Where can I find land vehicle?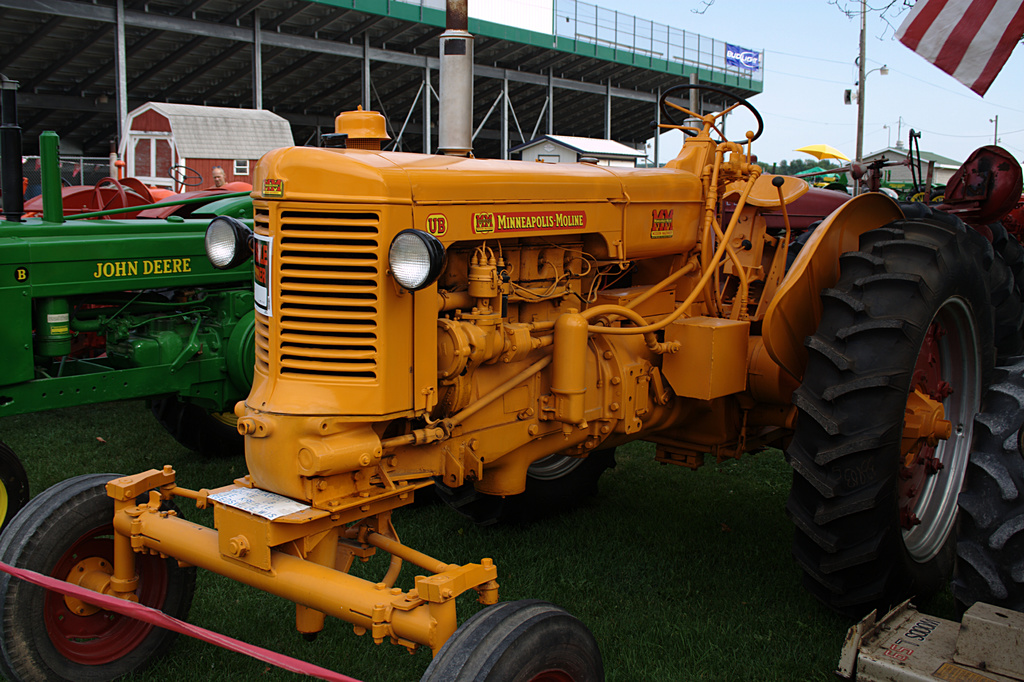
You can find it at locate(0, 128, 255, 535).
